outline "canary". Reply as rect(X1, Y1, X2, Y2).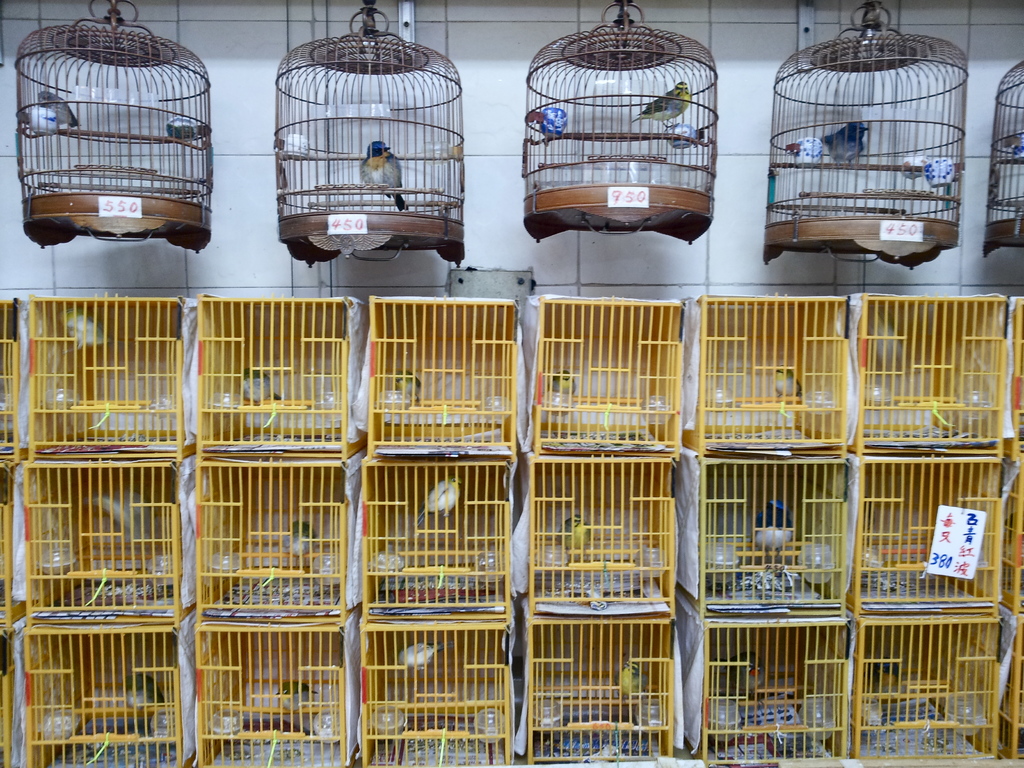
rect(871, 650, 907, 696).
